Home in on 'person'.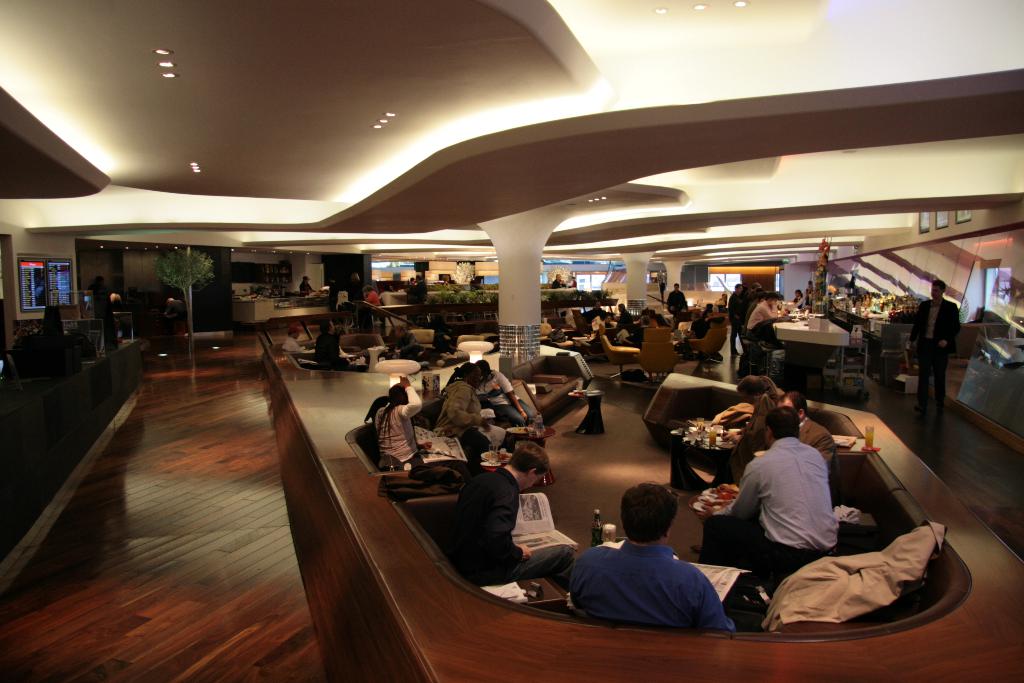
Homed in at bbox=(660, 276, 667, 298).
